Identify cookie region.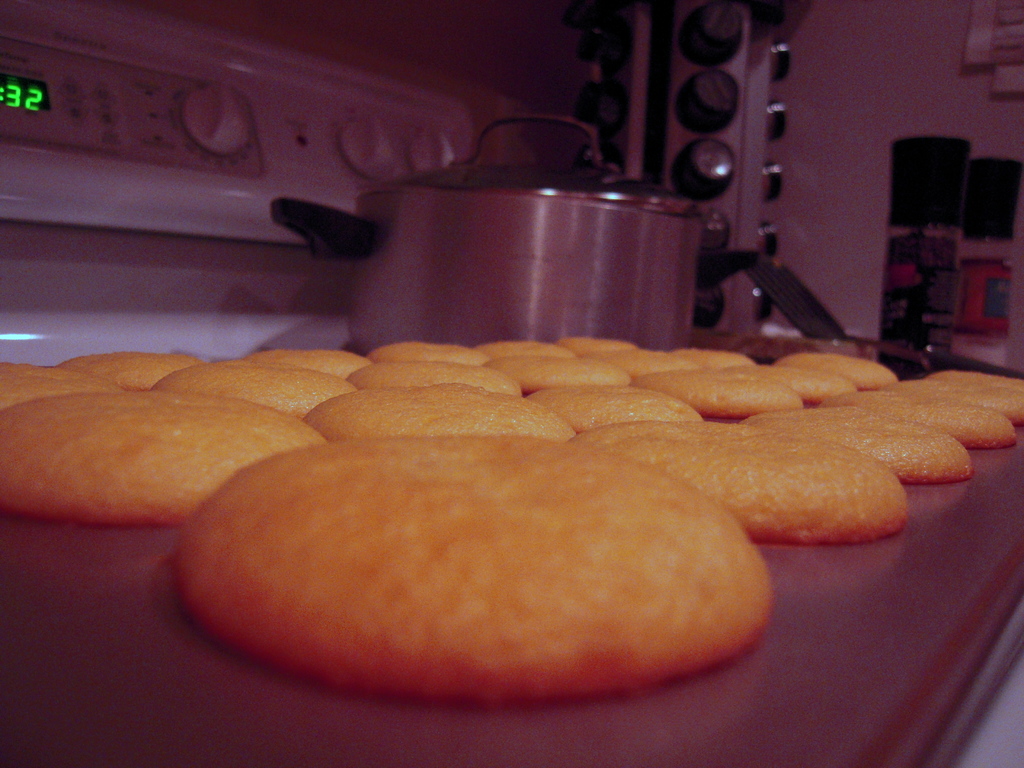
Region: bbox=(240, 351, 371, 382).
